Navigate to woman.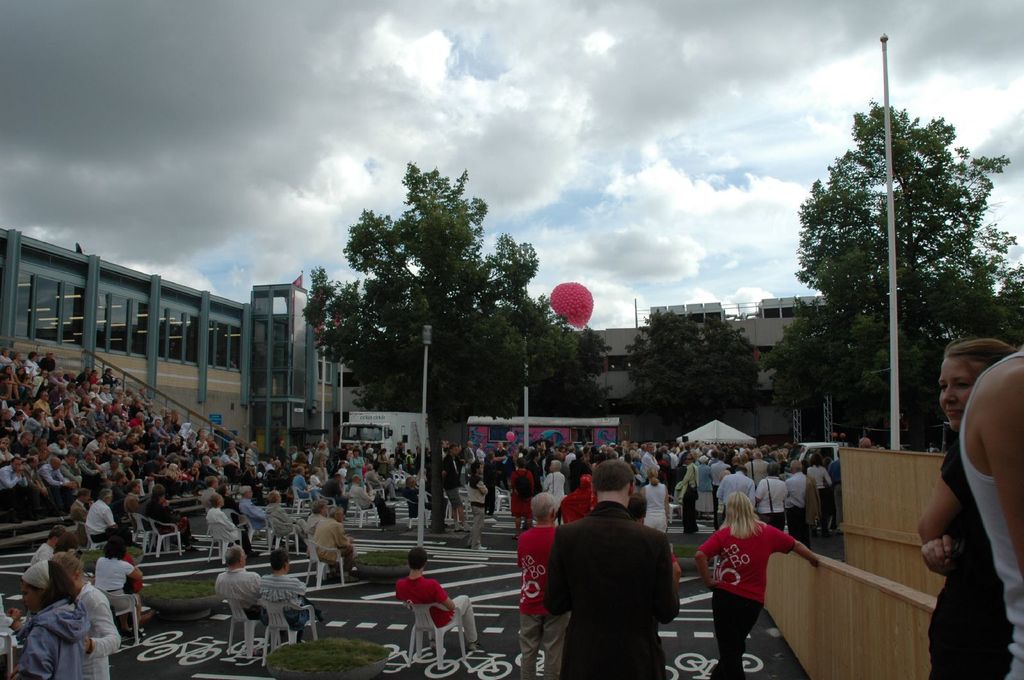
Navigation target: bbox=(509, 457, 540, 541).
